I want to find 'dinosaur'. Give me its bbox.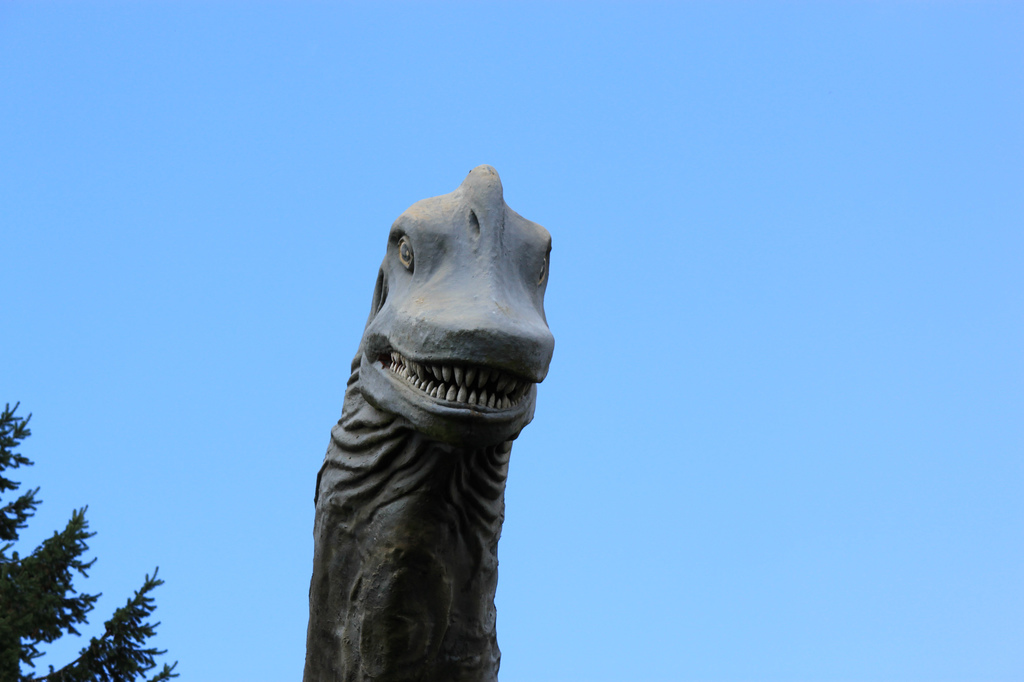
(left=298, top=159, right=556, bottom=681).
